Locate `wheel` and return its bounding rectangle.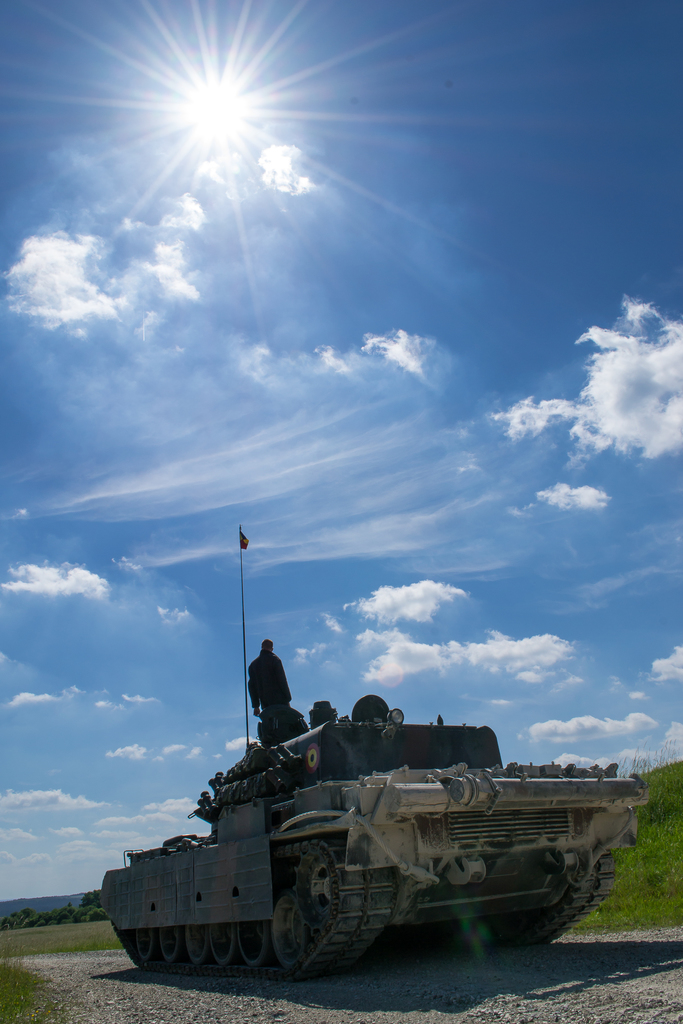
left=136, top=929, right=154, bottom=963.
